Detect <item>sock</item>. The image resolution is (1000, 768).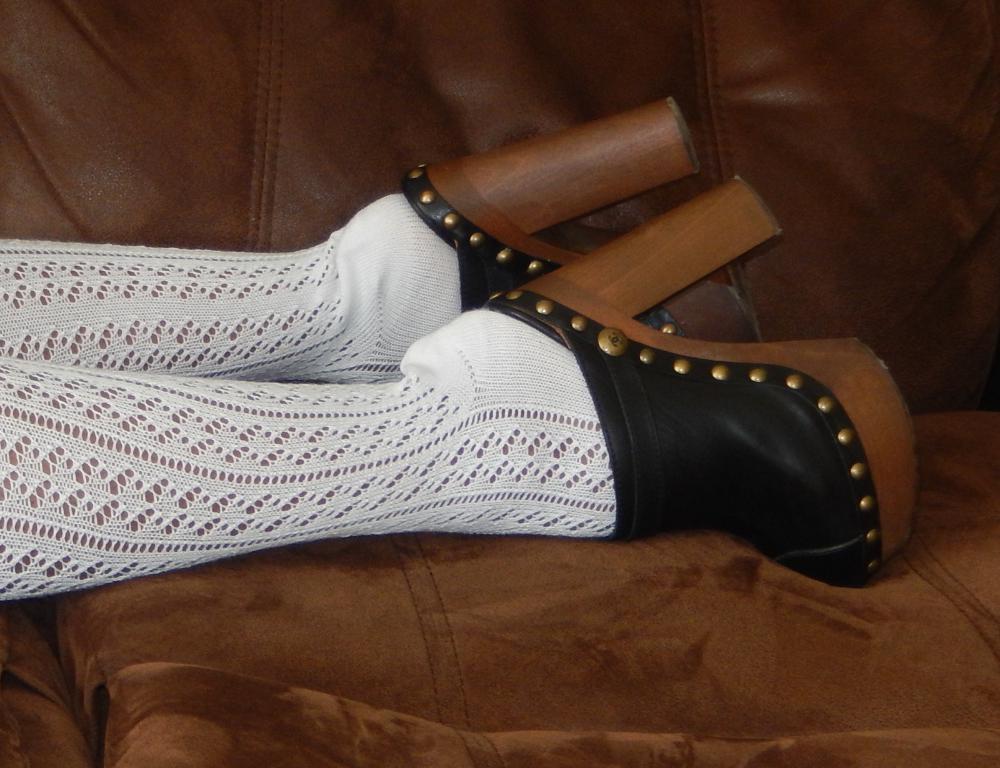
bbox=[0, 304, 616, 601].
